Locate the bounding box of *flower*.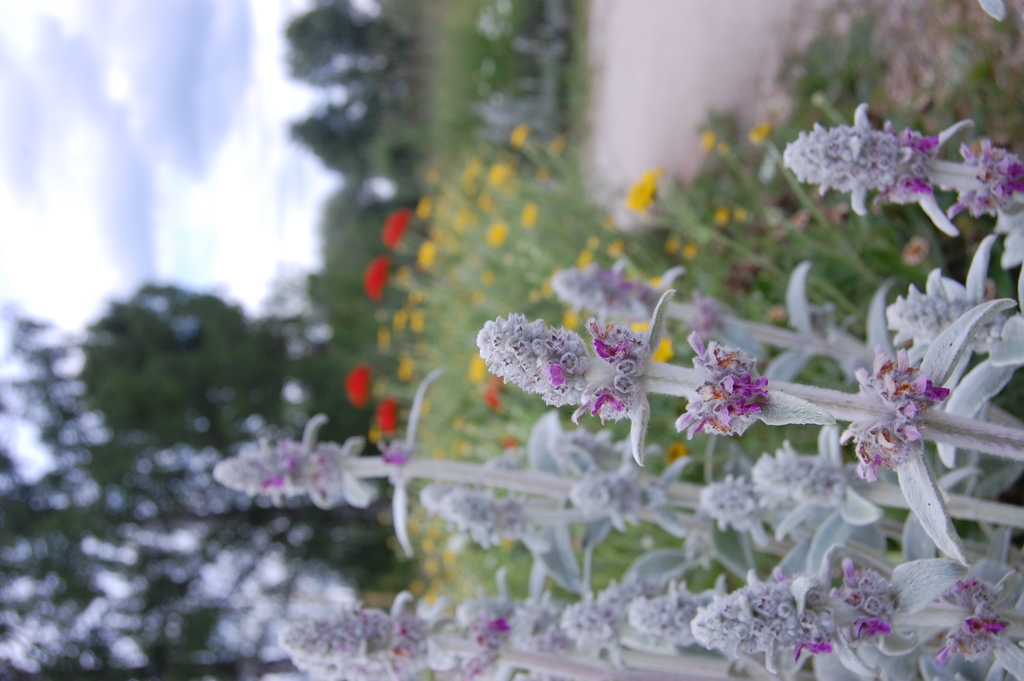
Bounding box: [x1=490, y1=162, x2=510, y2=185].
